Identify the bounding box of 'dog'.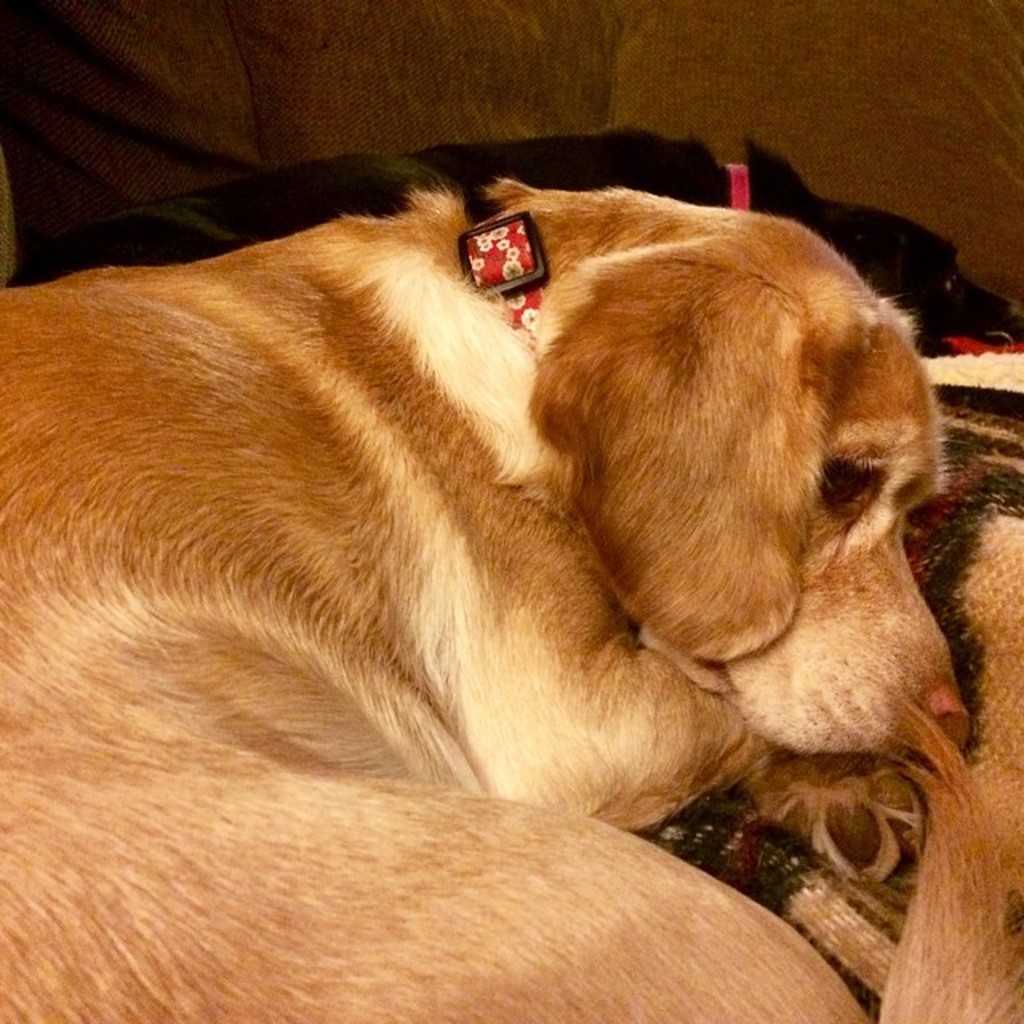
[0,178,1022,1022].
